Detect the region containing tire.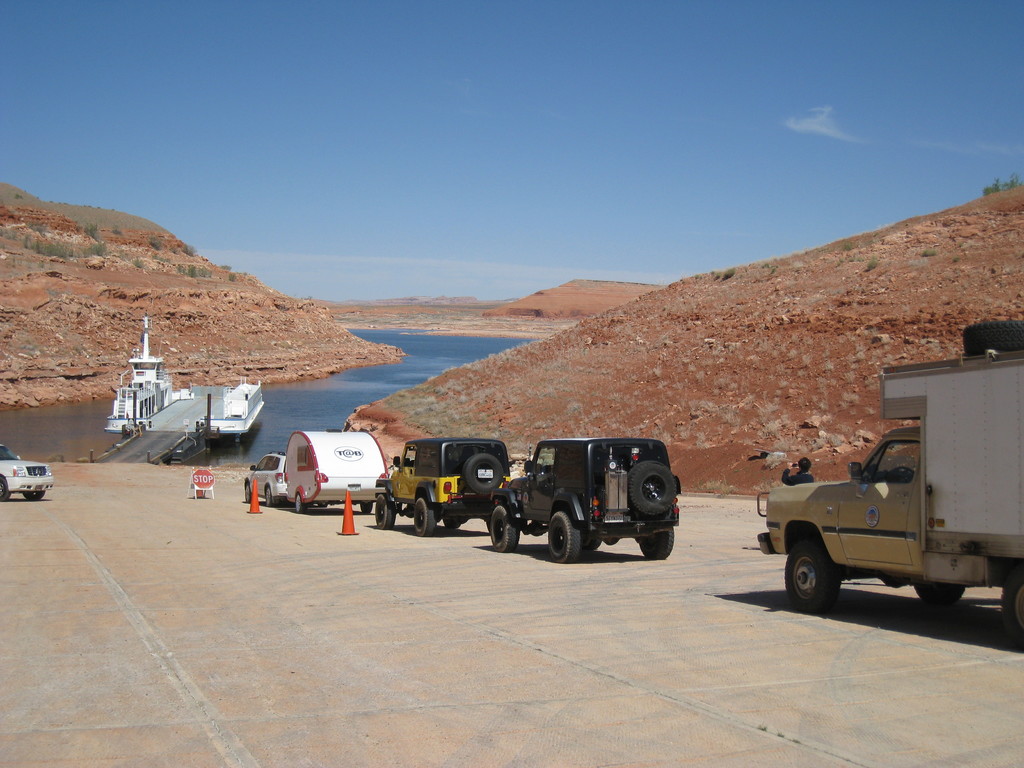
box=[376, 495, 394, 529].
